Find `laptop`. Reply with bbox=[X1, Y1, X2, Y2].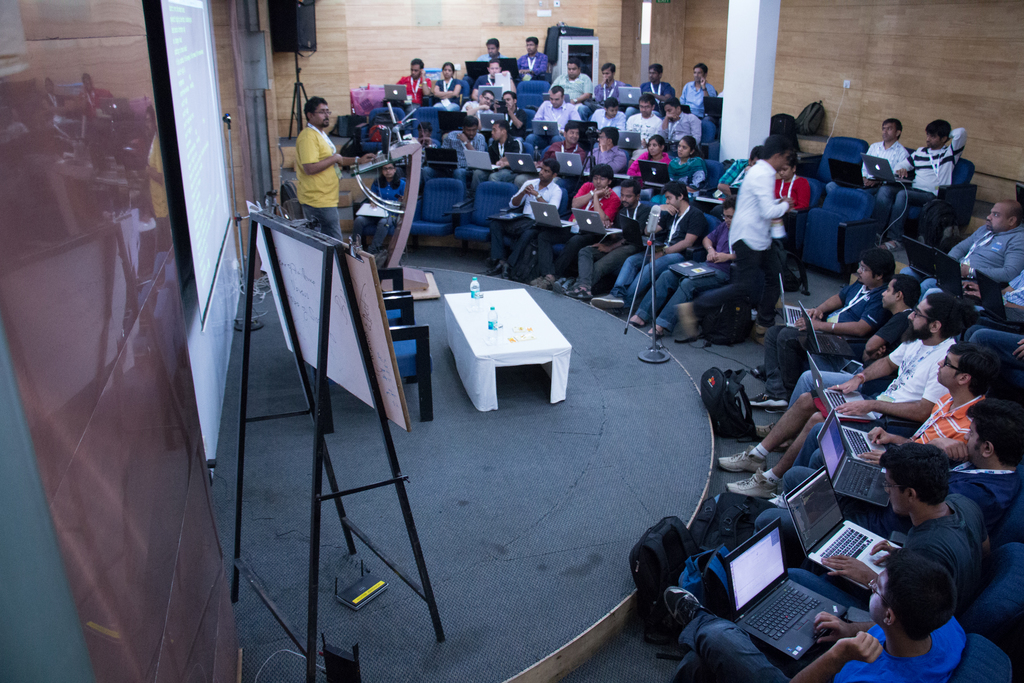
bbox=[497, 59, 519, 76].
